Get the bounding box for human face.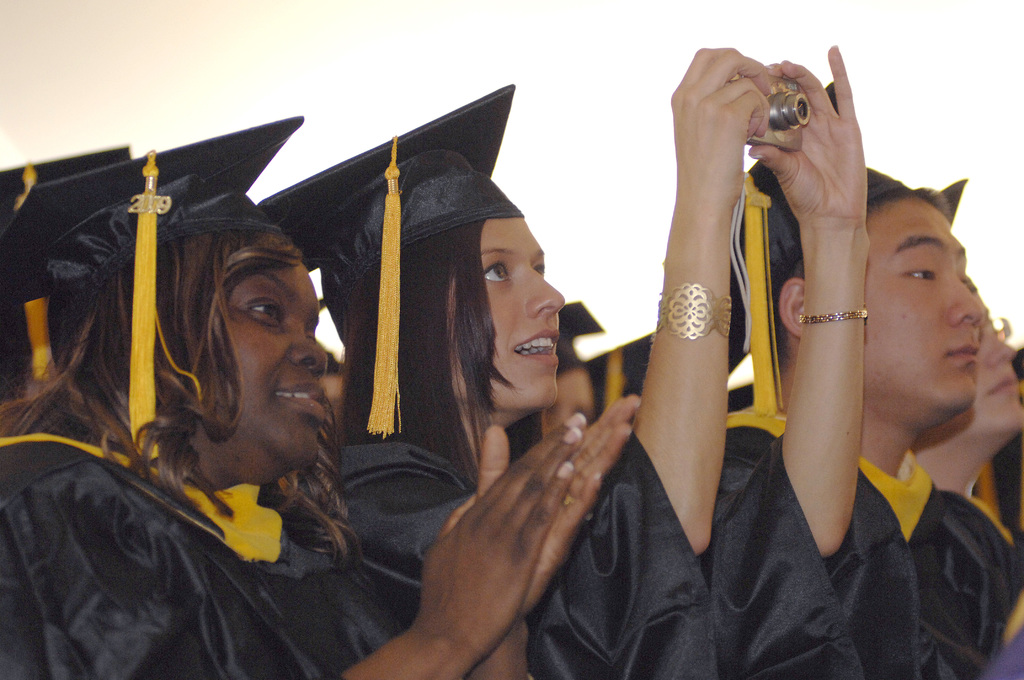
locate(170, 213, 326, 480).
